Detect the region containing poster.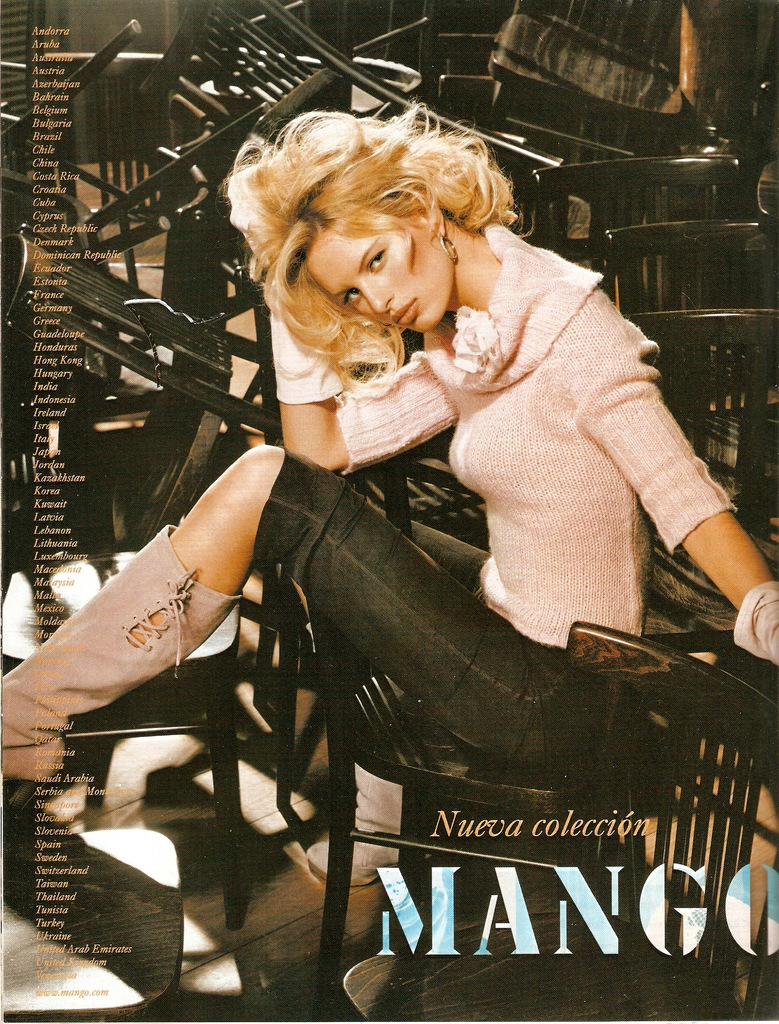
region(0, 0, 778, 1023).
